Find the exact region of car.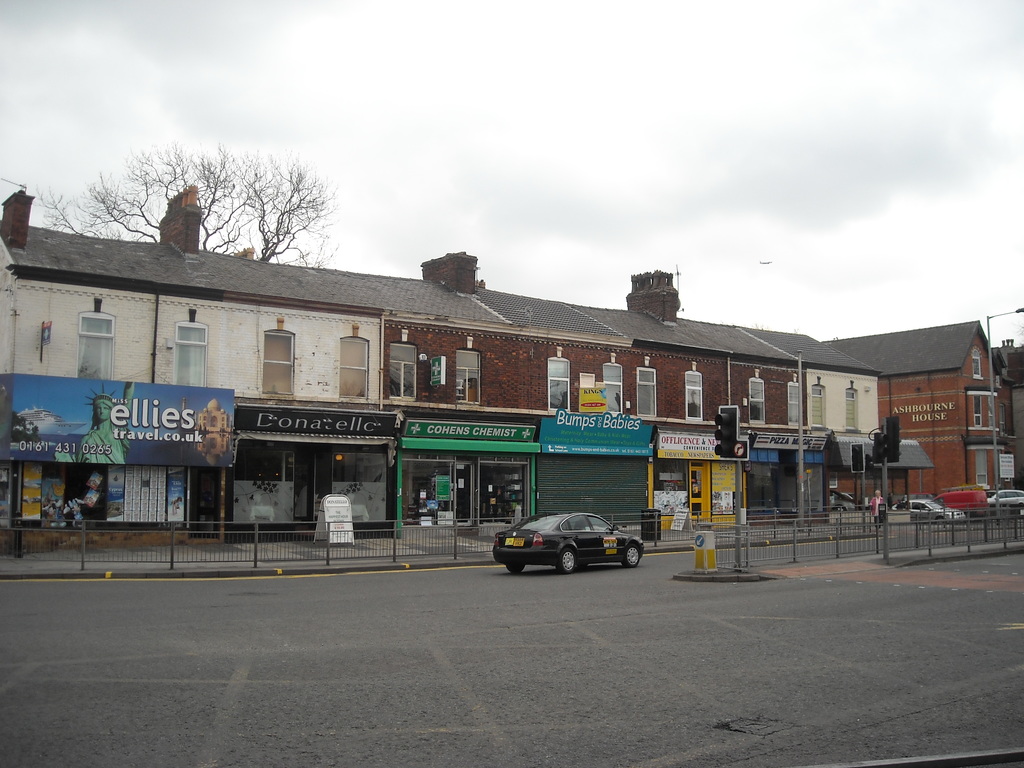
Exact region: l=884, t=497, r=965, b=525.
